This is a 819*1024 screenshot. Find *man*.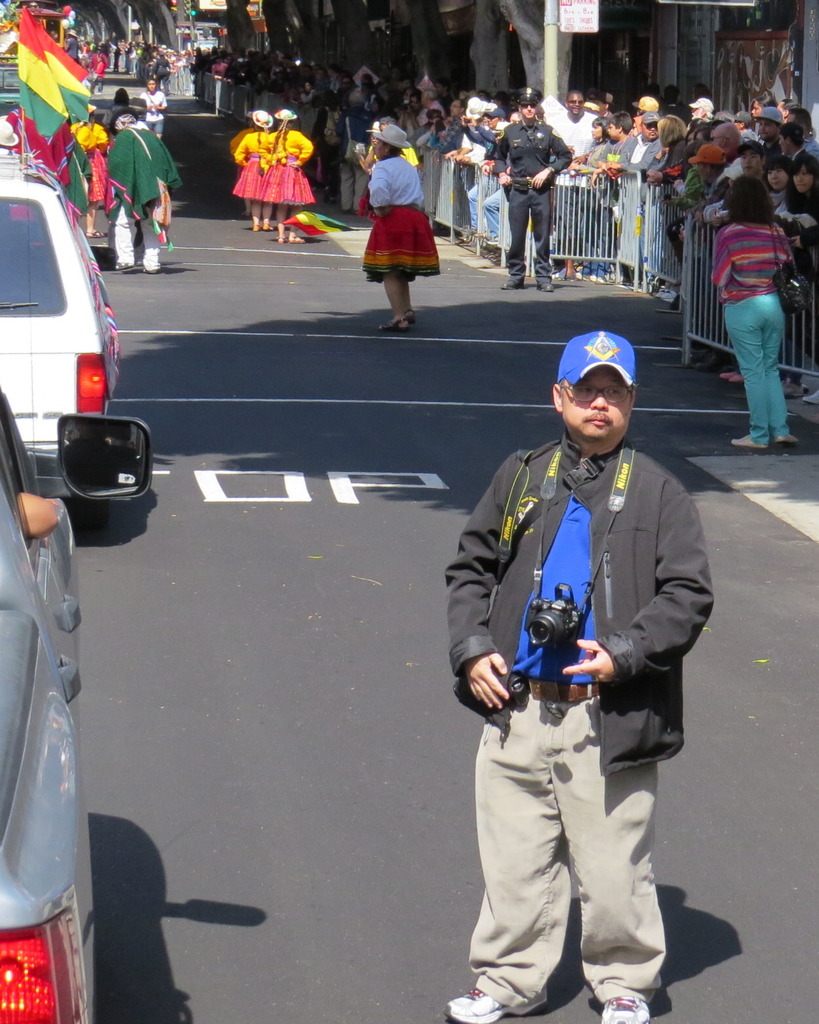
Bounding box: pyautogui.locateOnScreen(334, 89, 376, 216).
